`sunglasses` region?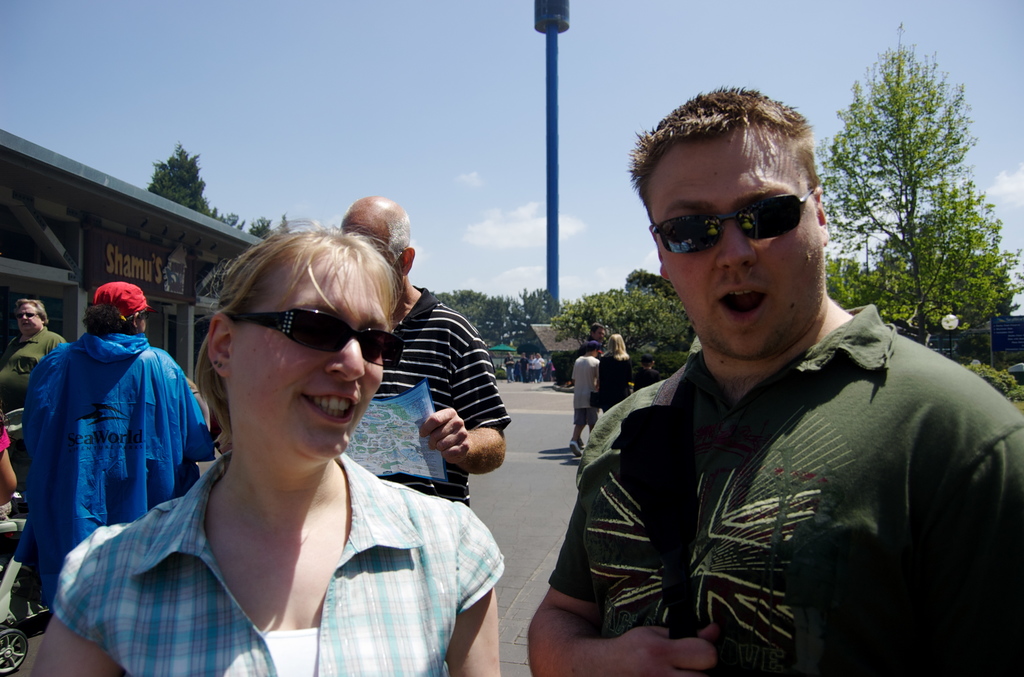
648, 190, 817, 254
